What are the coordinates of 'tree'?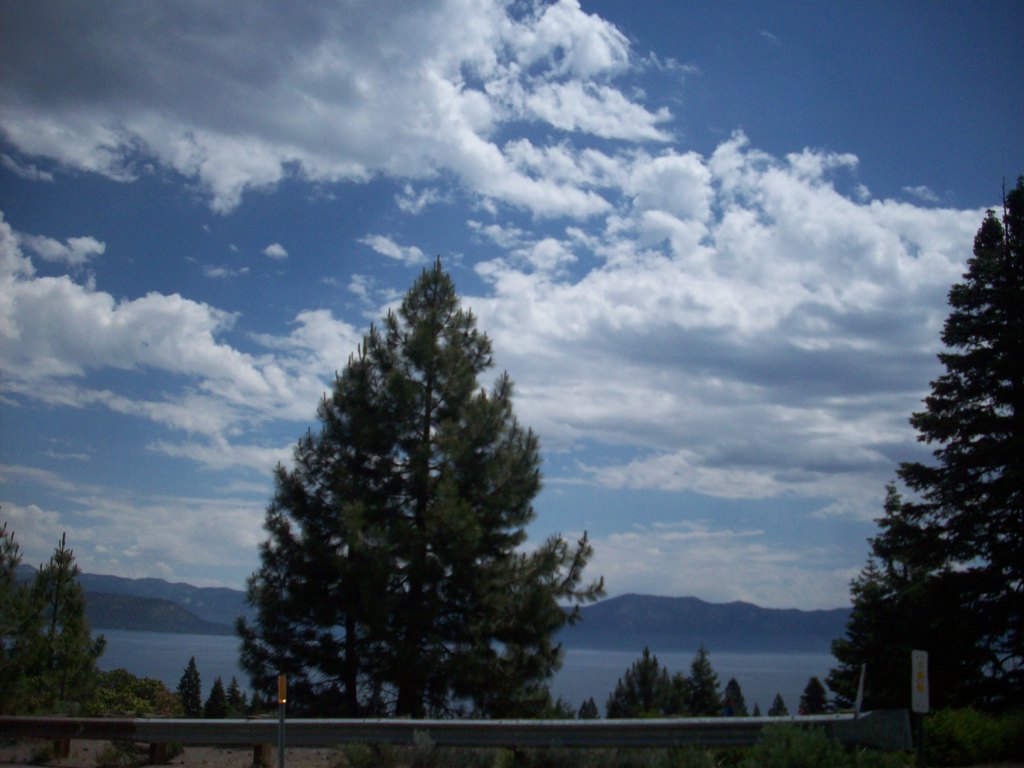
pyautogui.locateOnScreen(817, 468, 989, 717).
